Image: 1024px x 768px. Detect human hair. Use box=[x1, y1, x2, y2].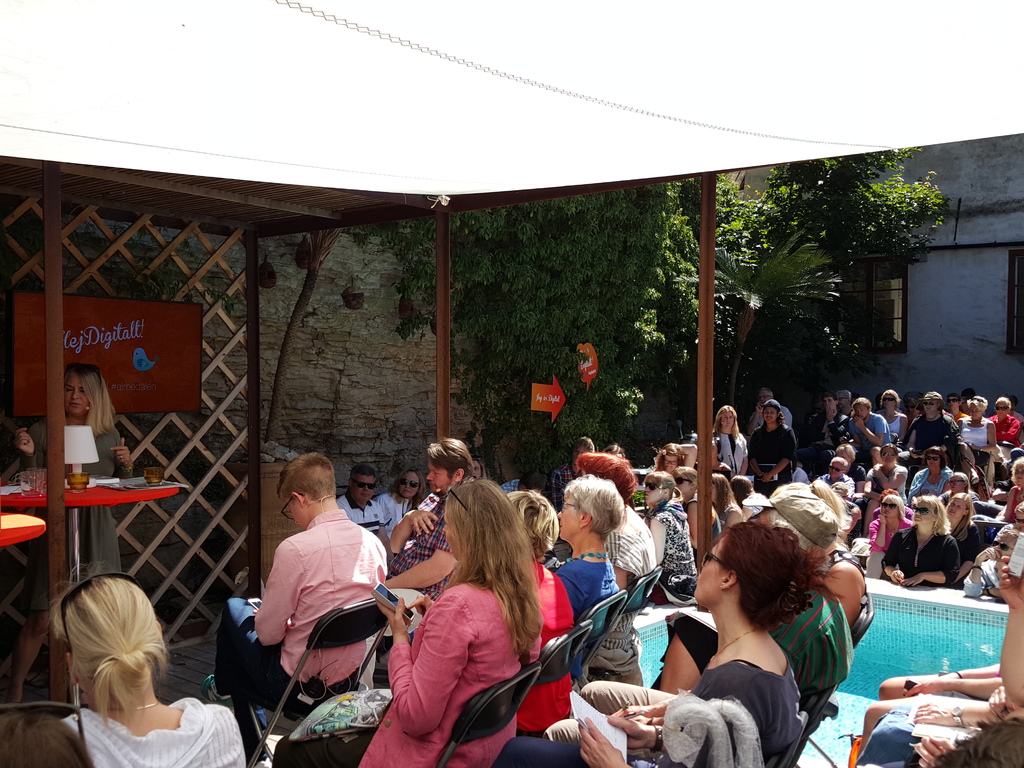
box=[763, 399, 787, 428].
